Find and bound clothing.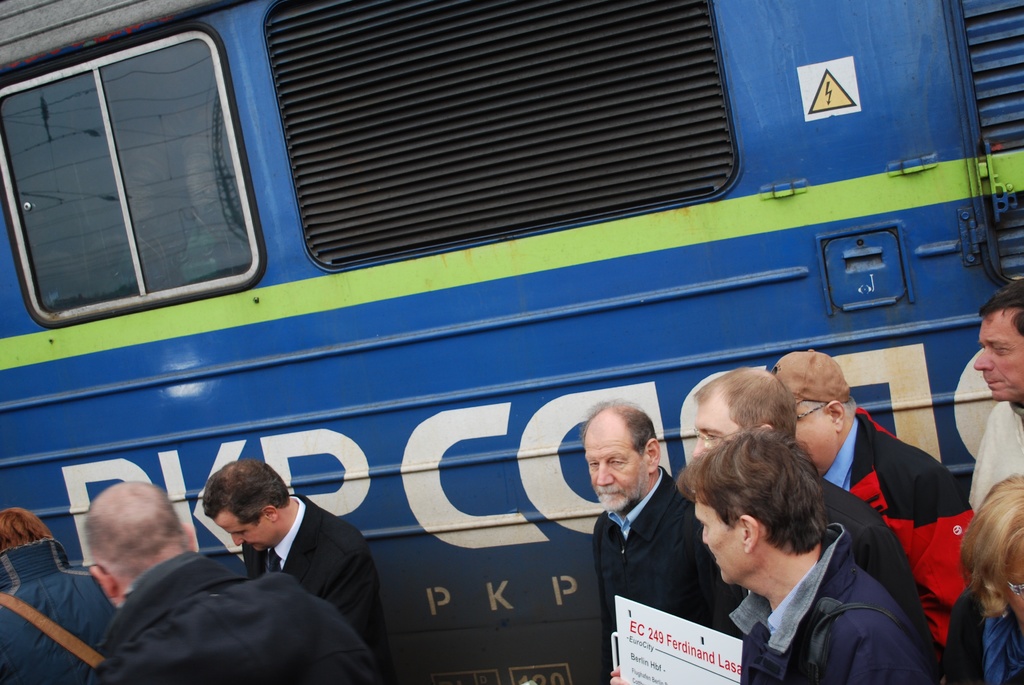
Bound: (x1=827, y1=408, x2=977, y2=654).
